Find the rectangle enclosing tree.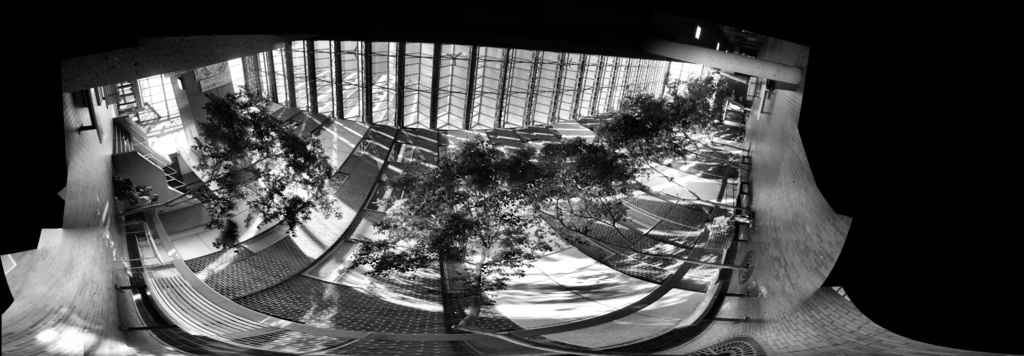
box=[115, 85, 351, 252].
